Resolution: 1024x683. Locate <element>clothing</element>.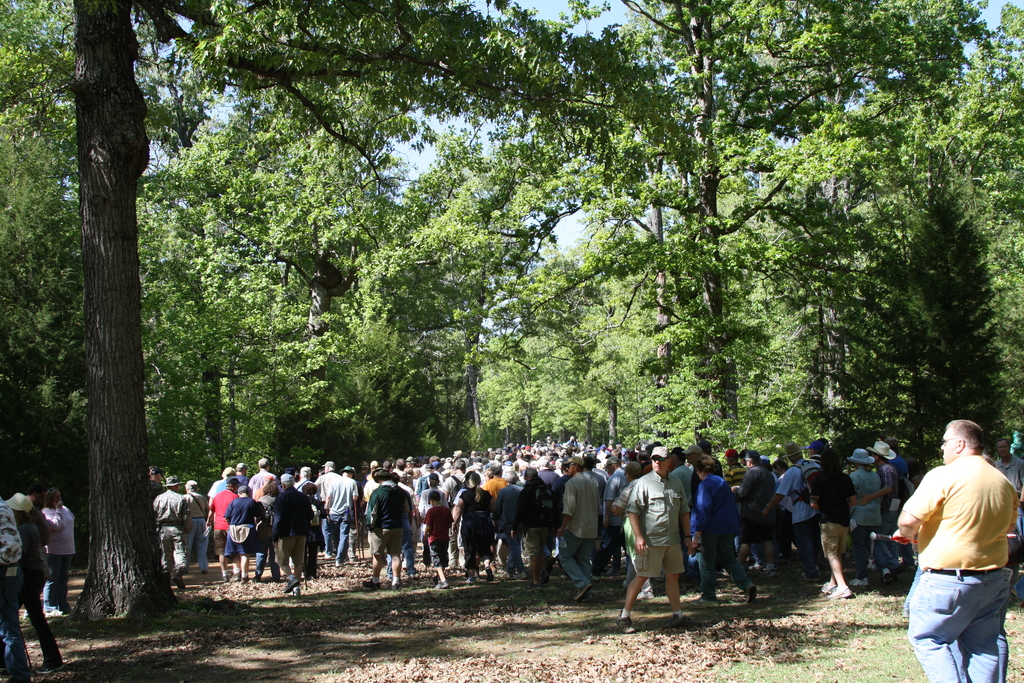
x1=440 y1=471 x2=463 y2=496.
